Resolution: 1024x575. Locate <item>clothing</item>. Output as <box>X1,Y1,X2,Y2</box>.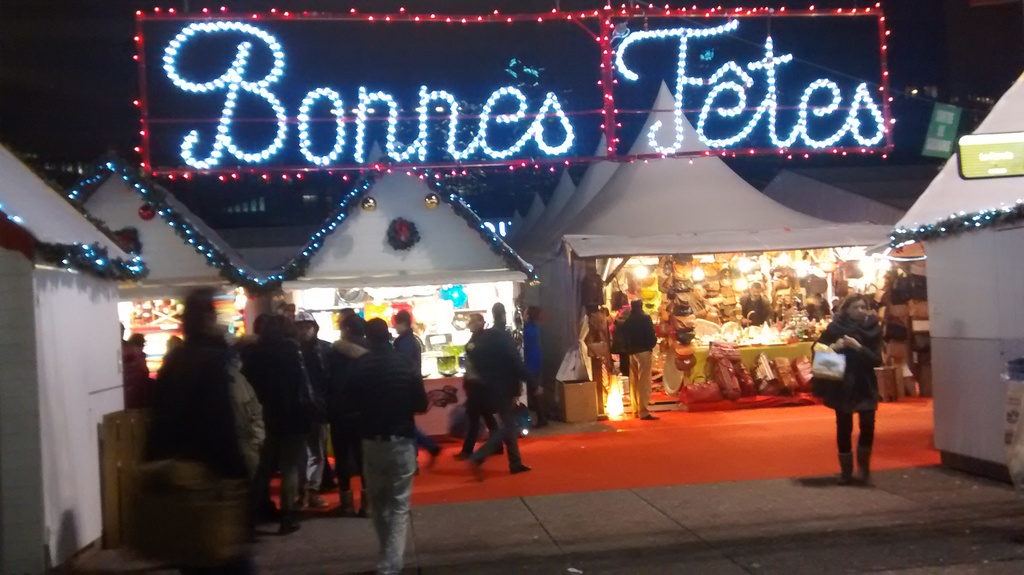
<box>325,291,428,548</box>.
